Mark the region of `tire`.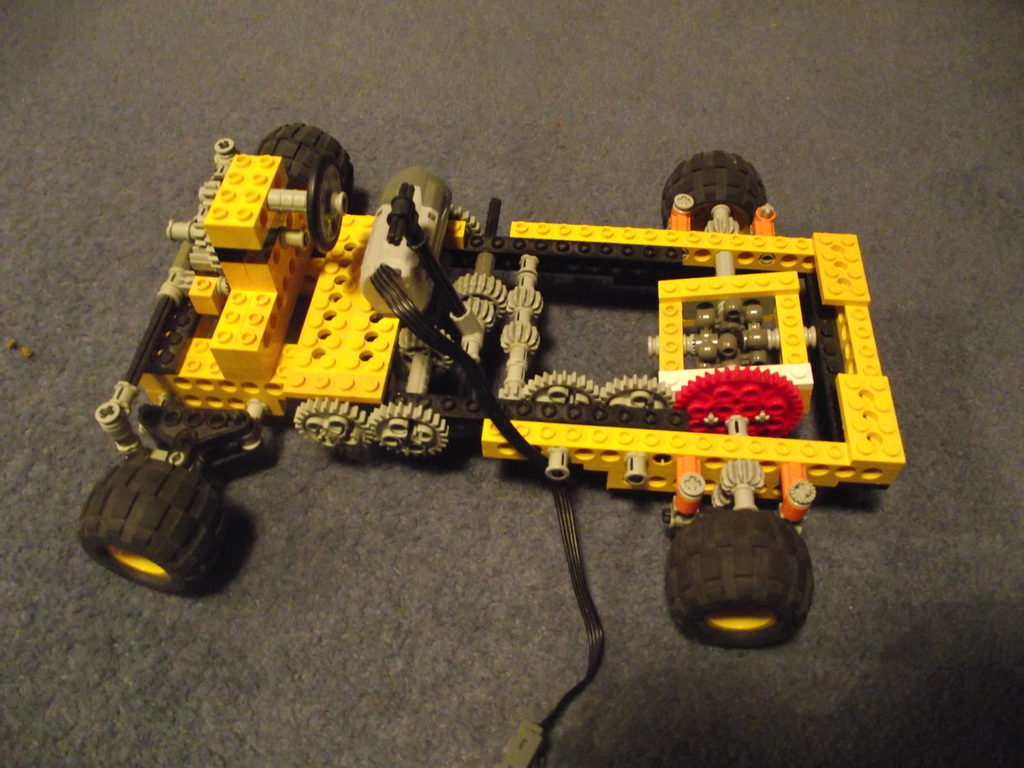
Region: [left=660, top=148, right=767, bottom=236].
